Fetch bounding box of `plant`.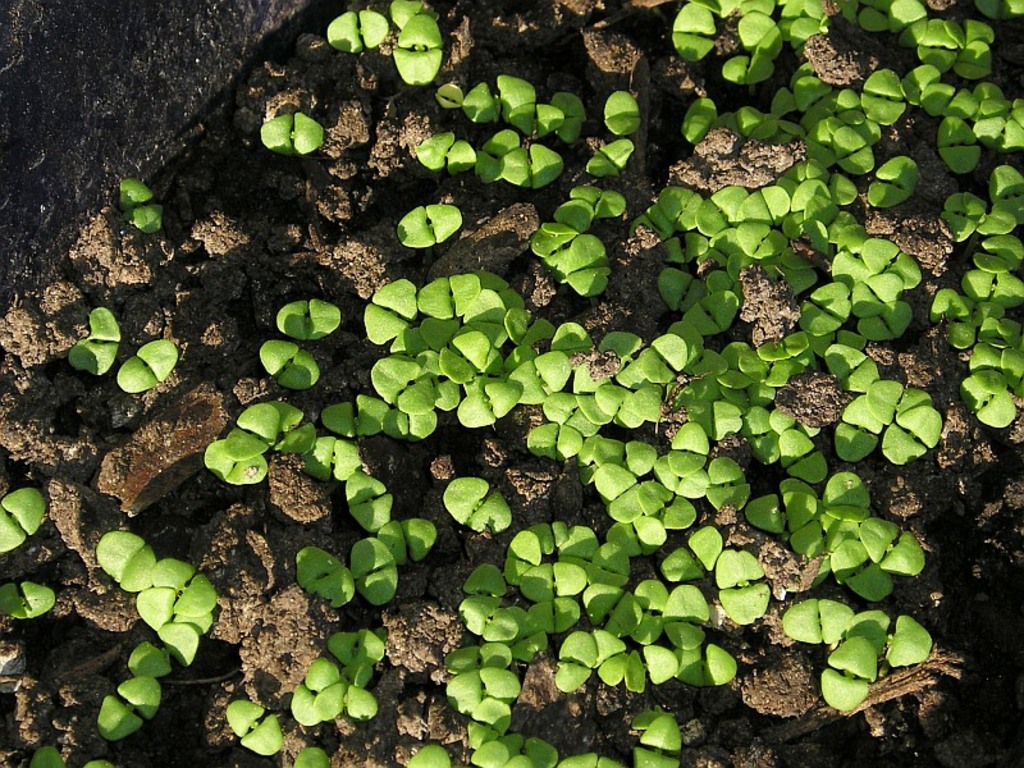
Bbox: (660,262,699,307).
